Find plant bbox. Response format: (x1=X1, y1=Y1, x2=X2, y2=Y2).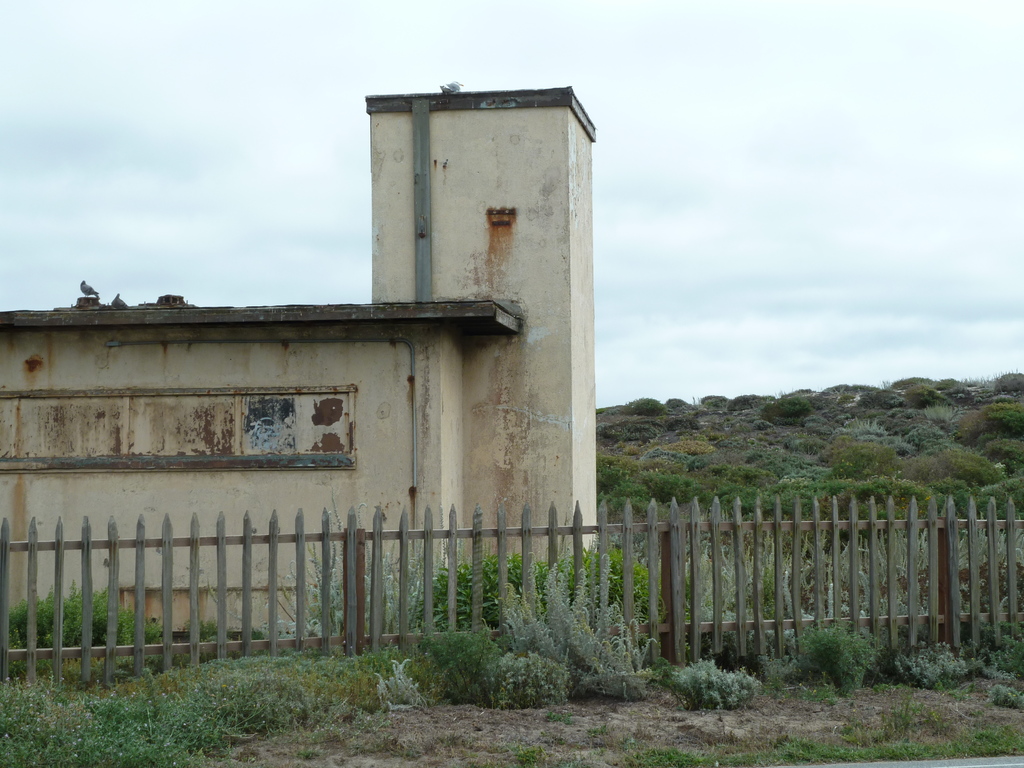
(x1=922, y1=603, x2=1023, y2=709).
